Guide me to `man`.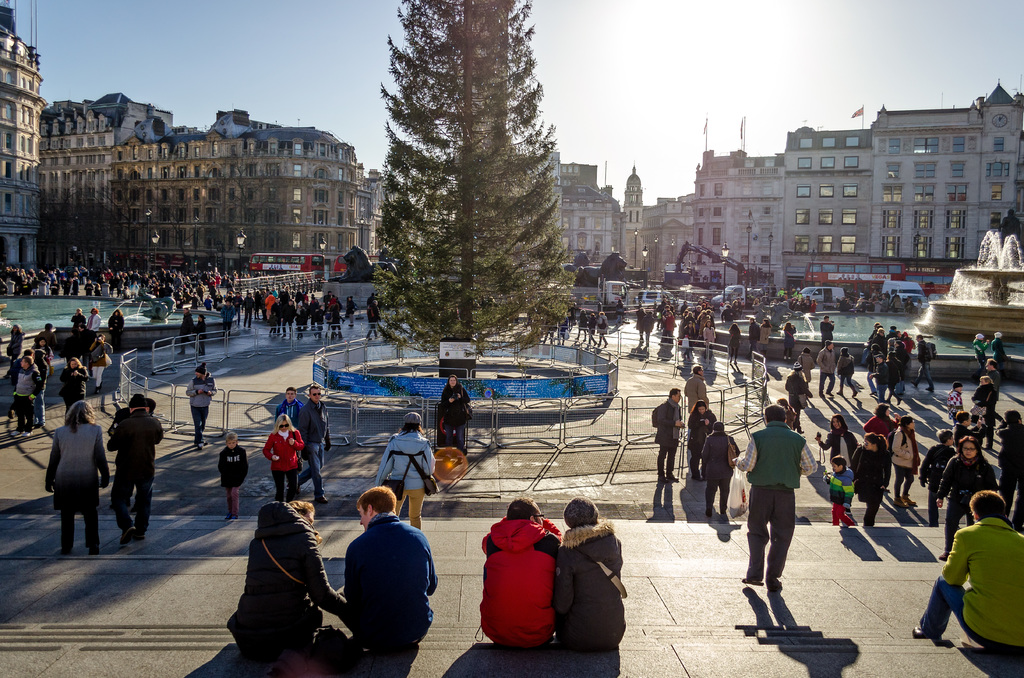
Guidance: Rect(655, 387, 686, 484).
